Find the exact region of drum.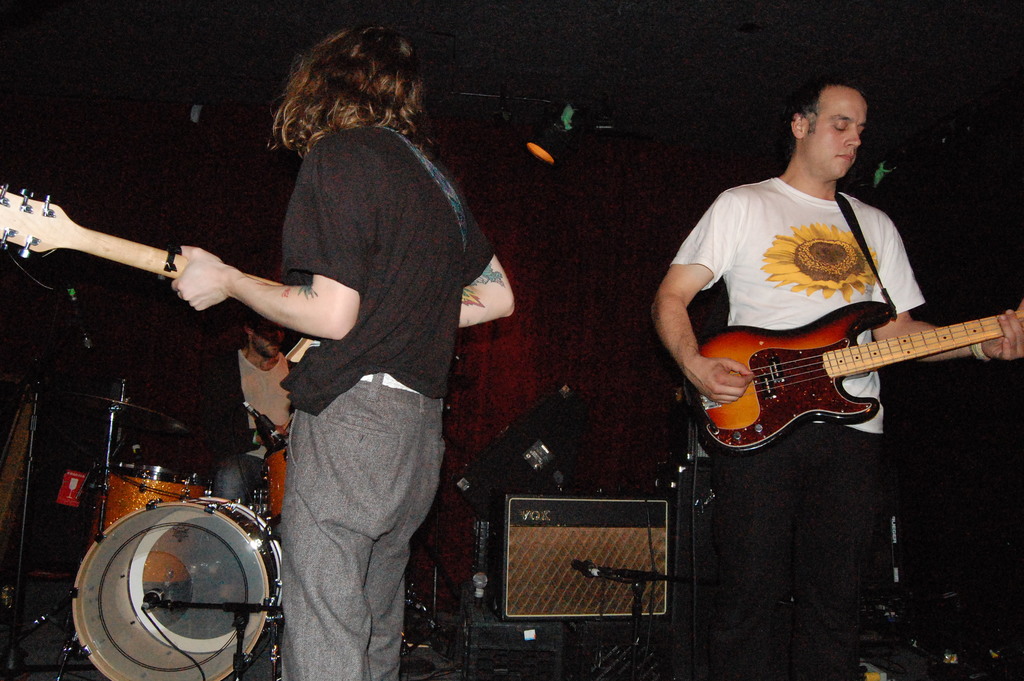
Exact region: 259, 439, 291, 527.
